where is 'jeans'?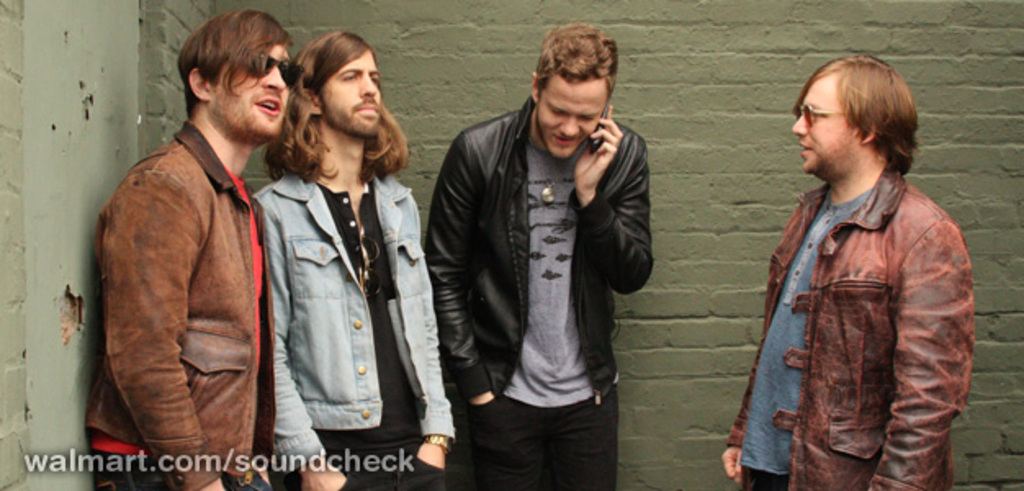
bbox=(281, 439, 448, 489).
